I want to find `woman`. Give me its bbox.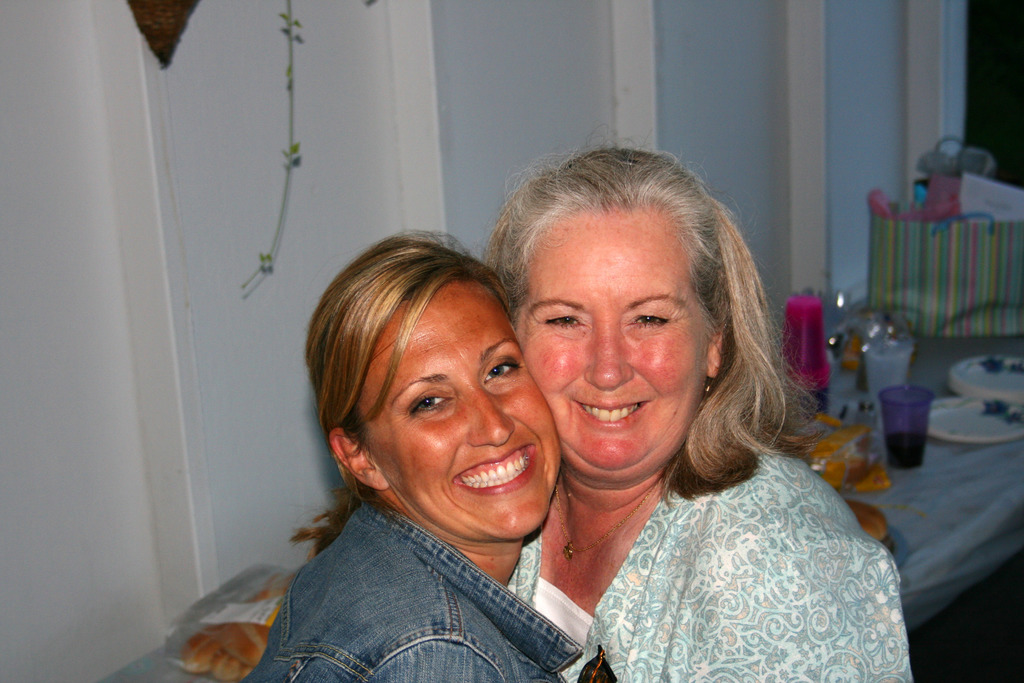
476/141/897/680.
